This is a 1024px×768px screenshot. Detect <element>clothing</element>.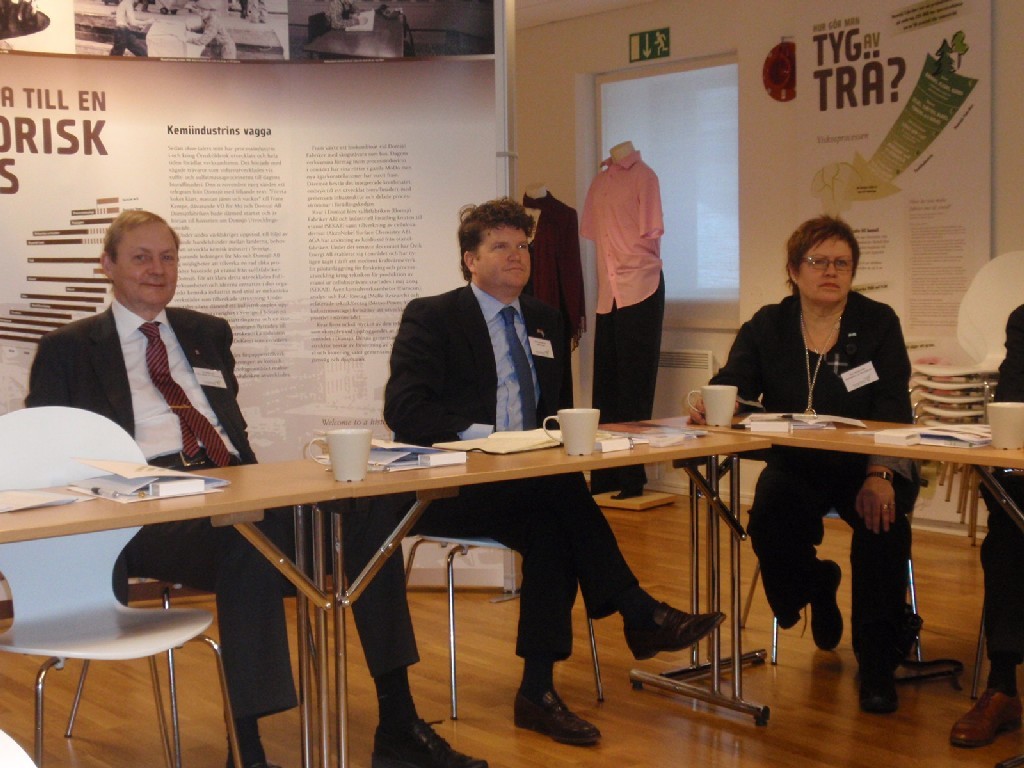
Rect(107, 0, 150, 59).
